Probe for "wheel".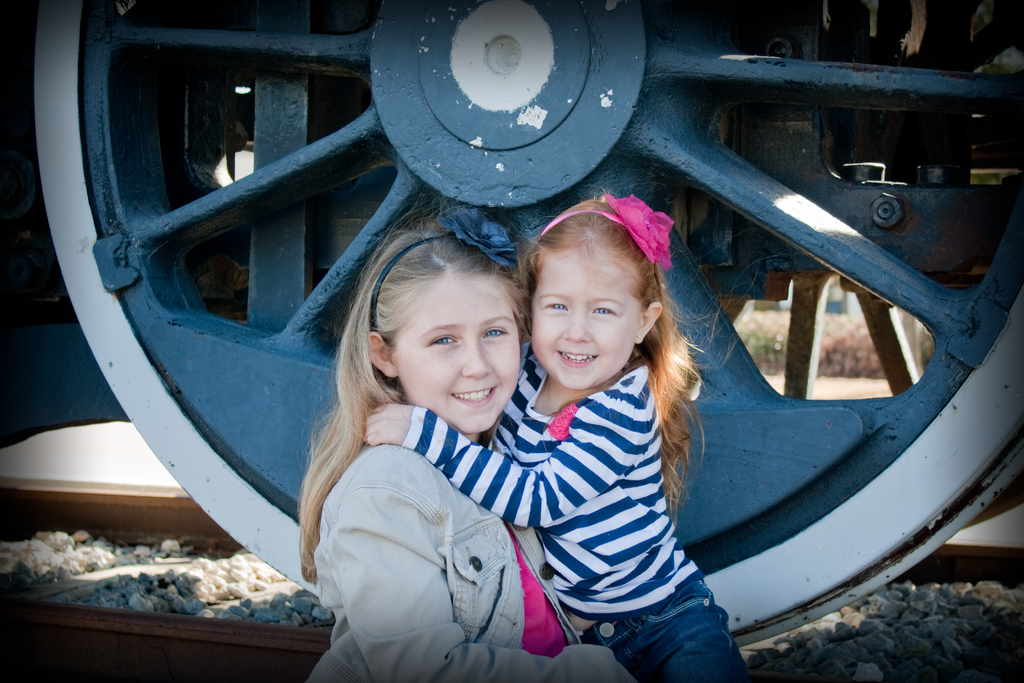
Probe result: pyautogui.locateOnScreen(659, 0, 1023, 530).
